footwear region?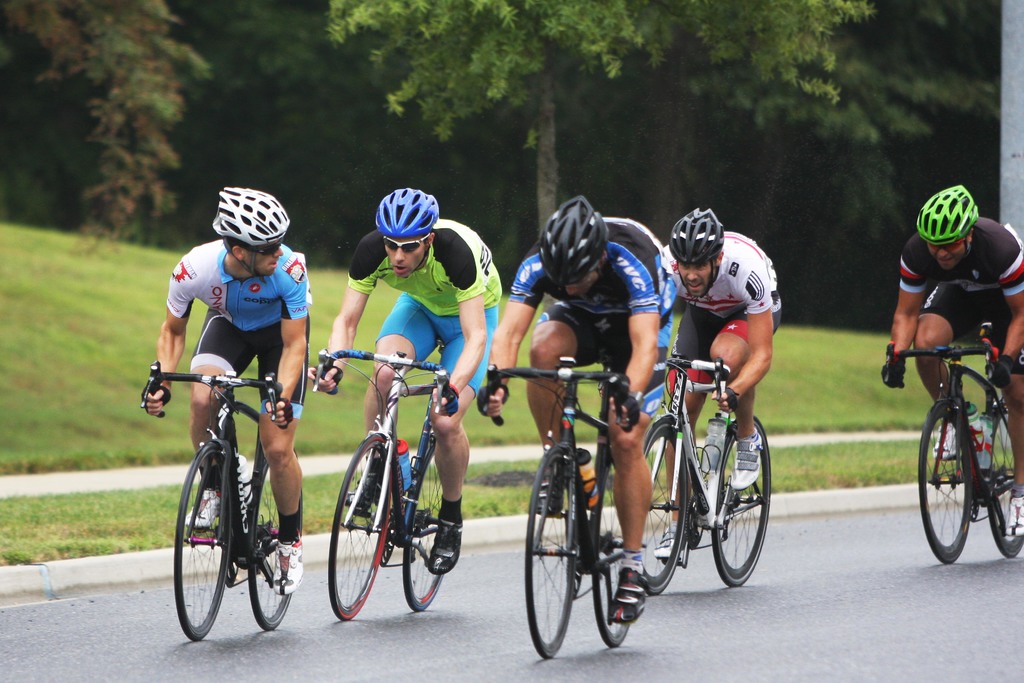
l=531, t=484, r=563, b=515
